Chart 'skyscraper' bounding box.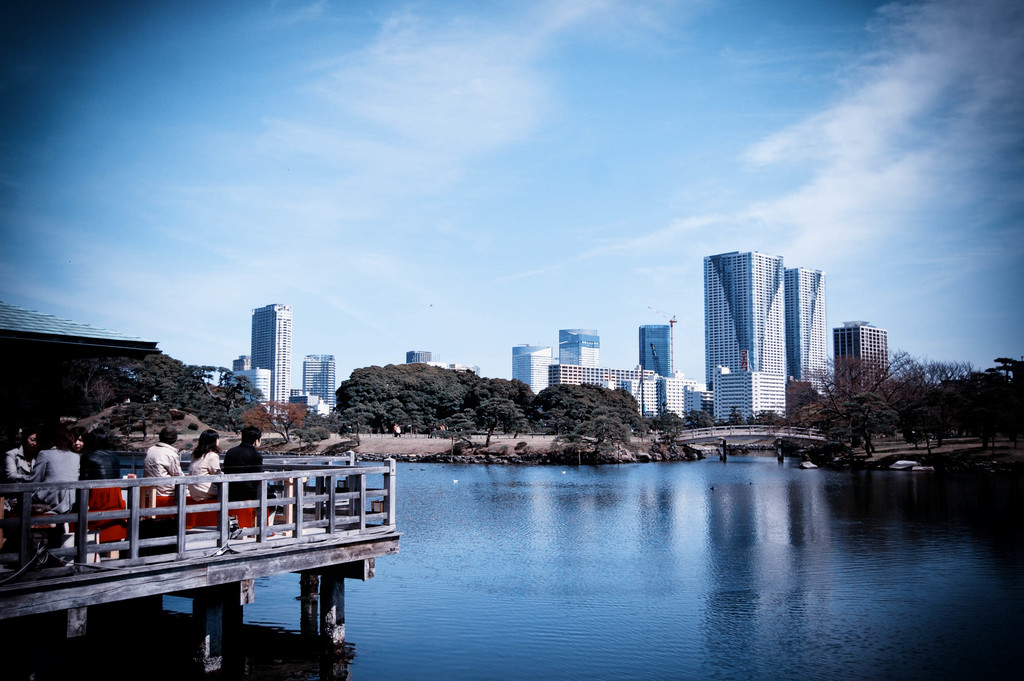
Charted: [x1=838, y1=316, x2=889, y2=400].
